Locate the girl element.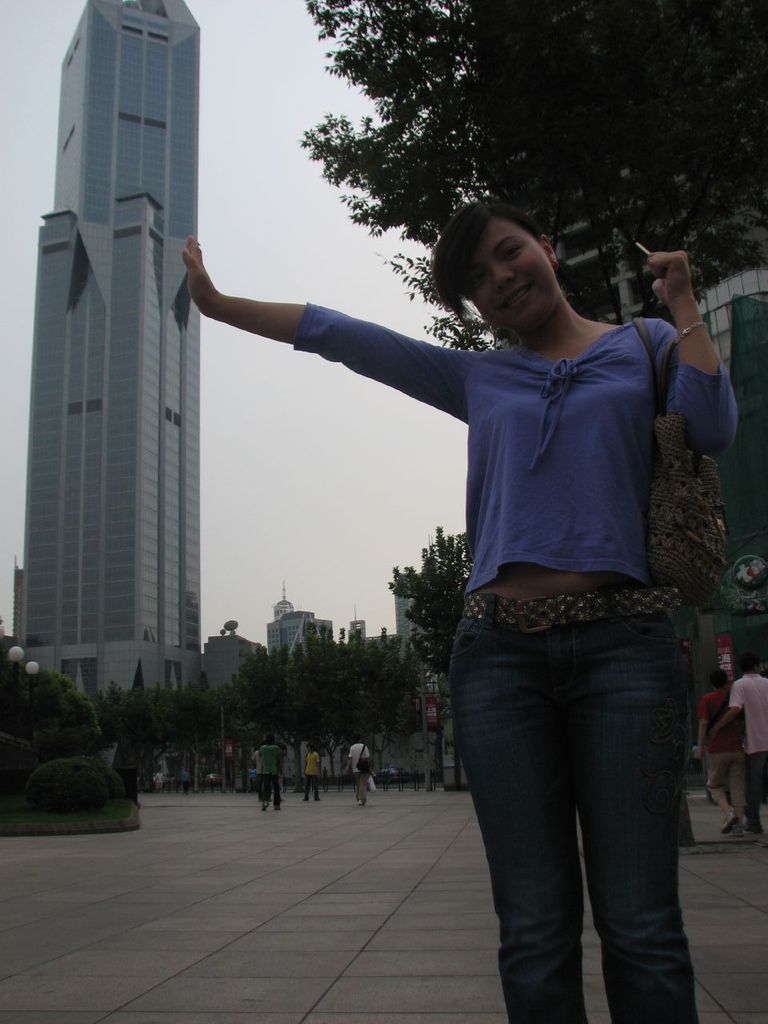
Element bbox: [181, 188, 741, 1023].
